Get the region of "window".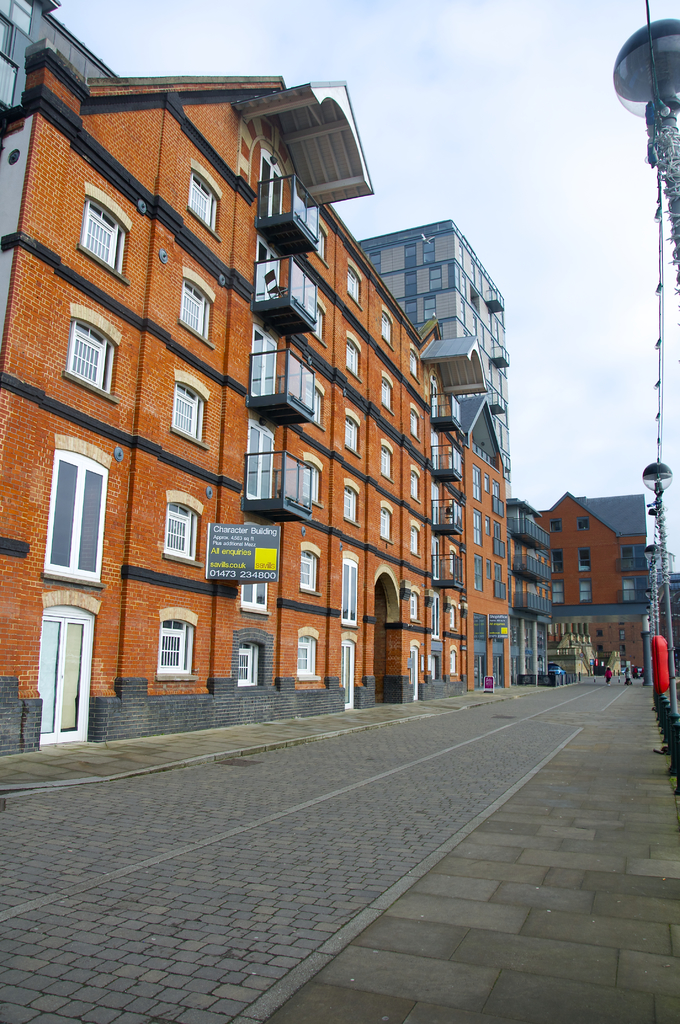
{"left": 400, "top": 579, "right": 421, "bottom": 620}.
